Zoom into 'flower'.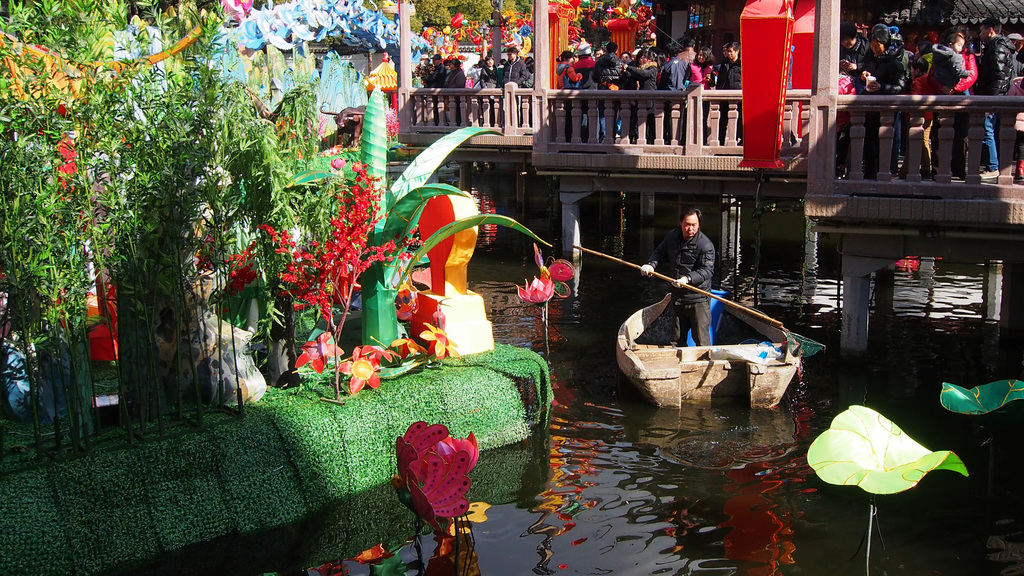
Zoom target: [415,321,460,360].
